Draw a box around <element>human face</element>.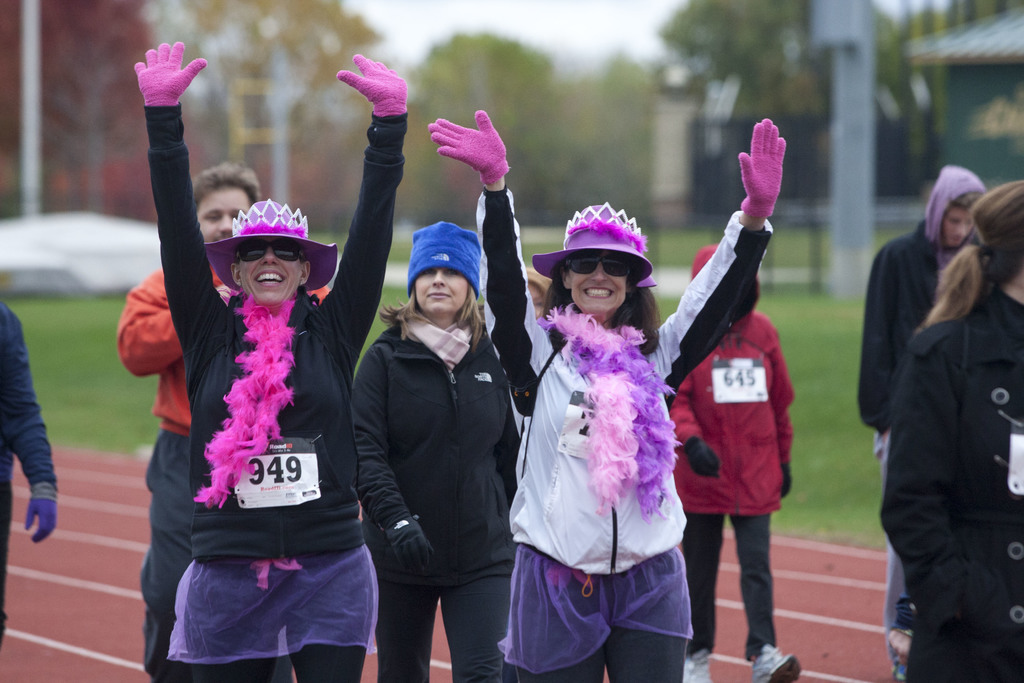
[238, 248, 298, 304].
